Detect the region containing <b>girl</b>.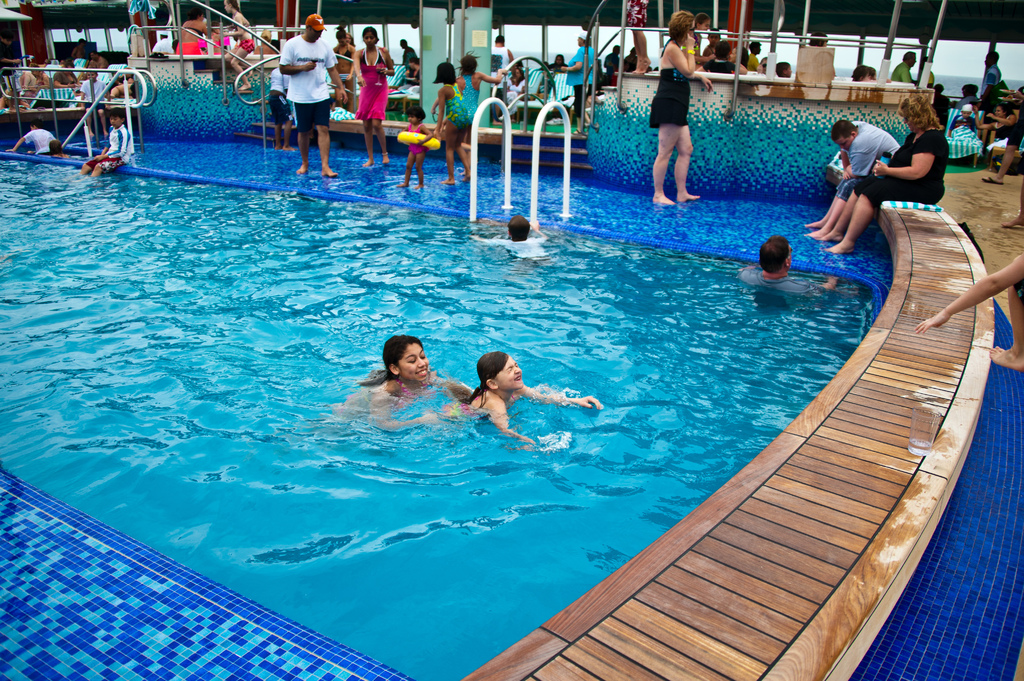
Rect(649, 12, 714, 205).
